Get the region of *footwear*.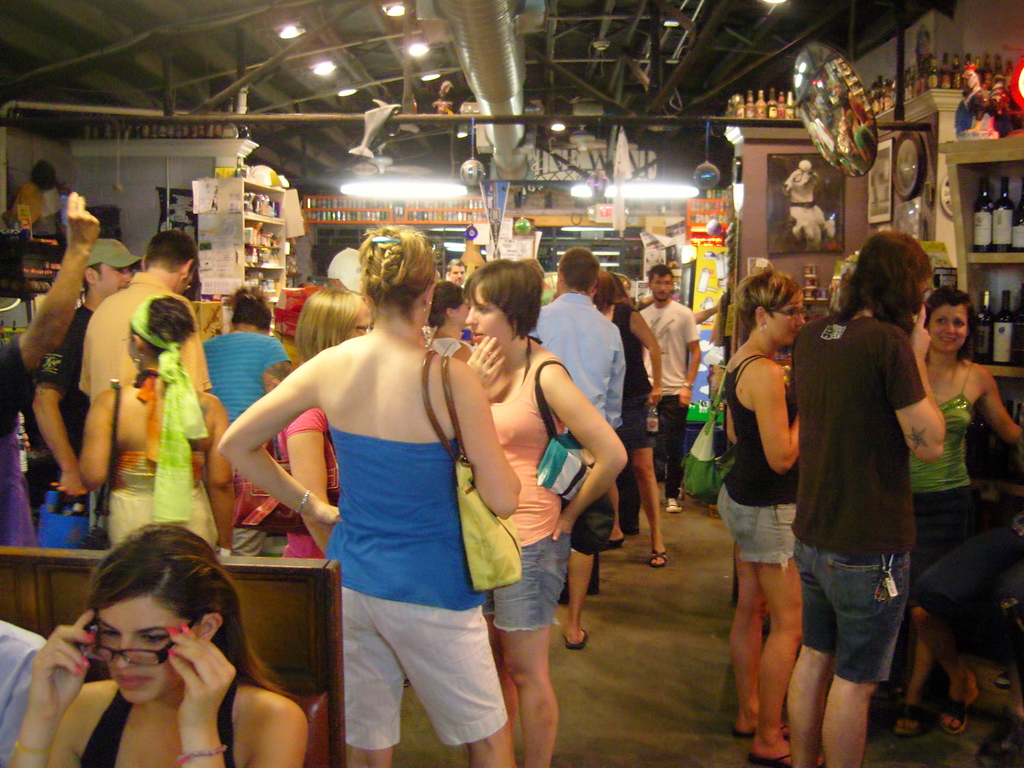
crop(729, 712, 755, 737).
